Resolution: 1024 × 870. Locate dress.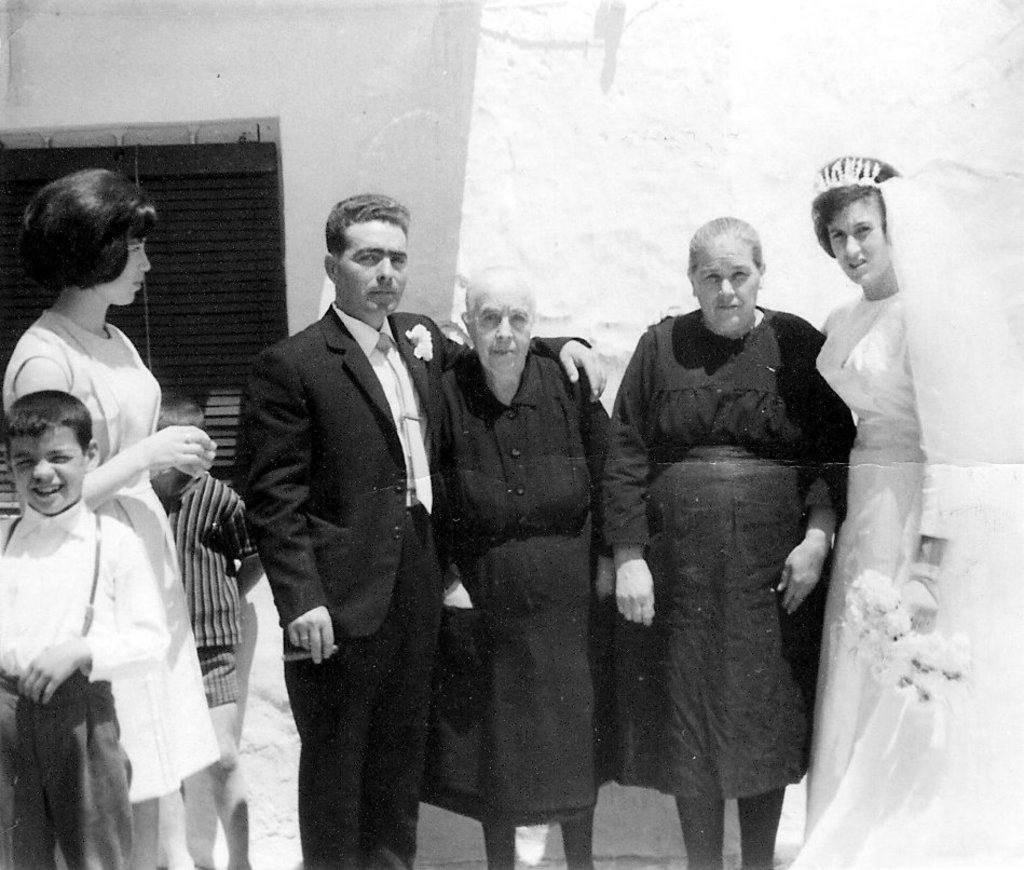
<bbox>811, 177, 1023, 869</bbox>.
